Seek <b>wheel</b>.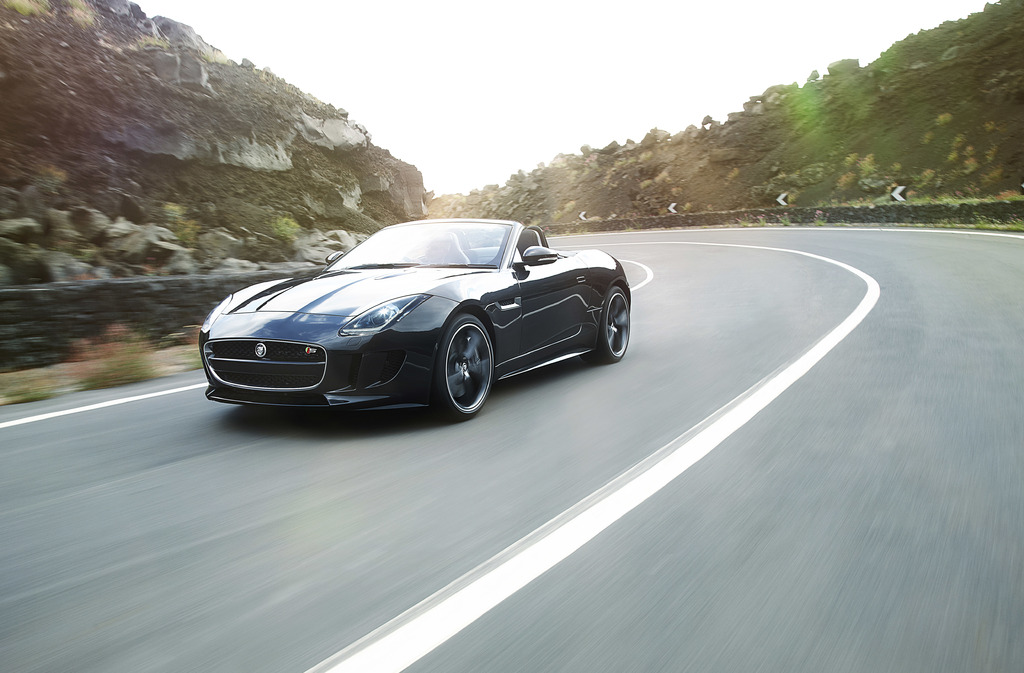
<region>427, 331, 492, 413</region>.
